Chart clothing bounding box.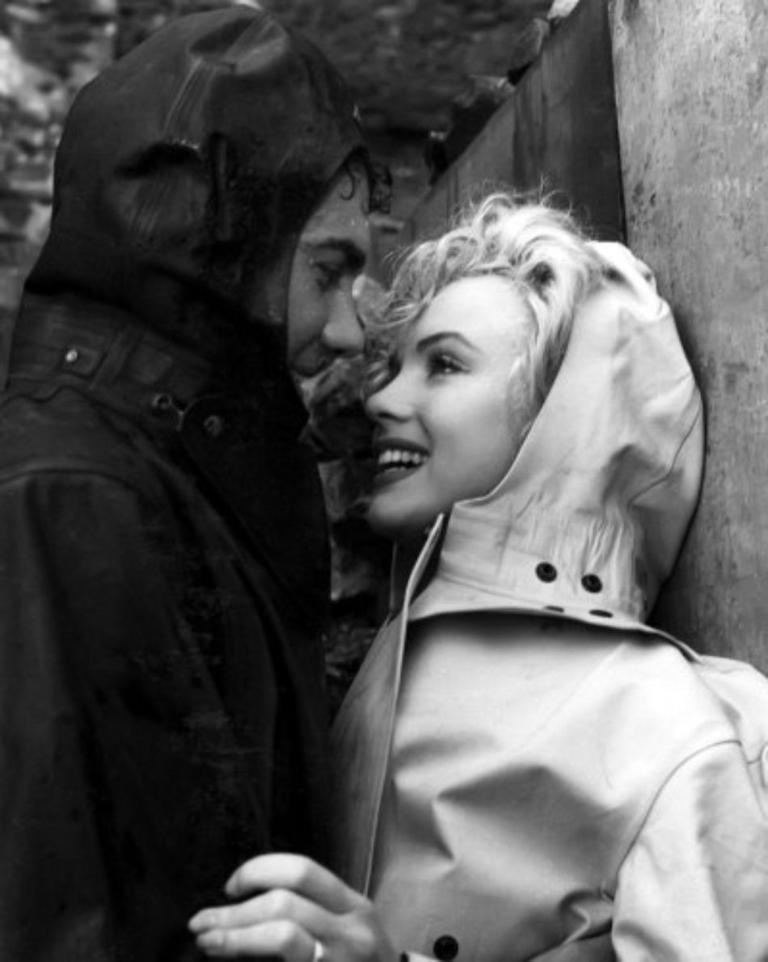
Charted: [x1=0, y1=21, x2=316, y2=961].
